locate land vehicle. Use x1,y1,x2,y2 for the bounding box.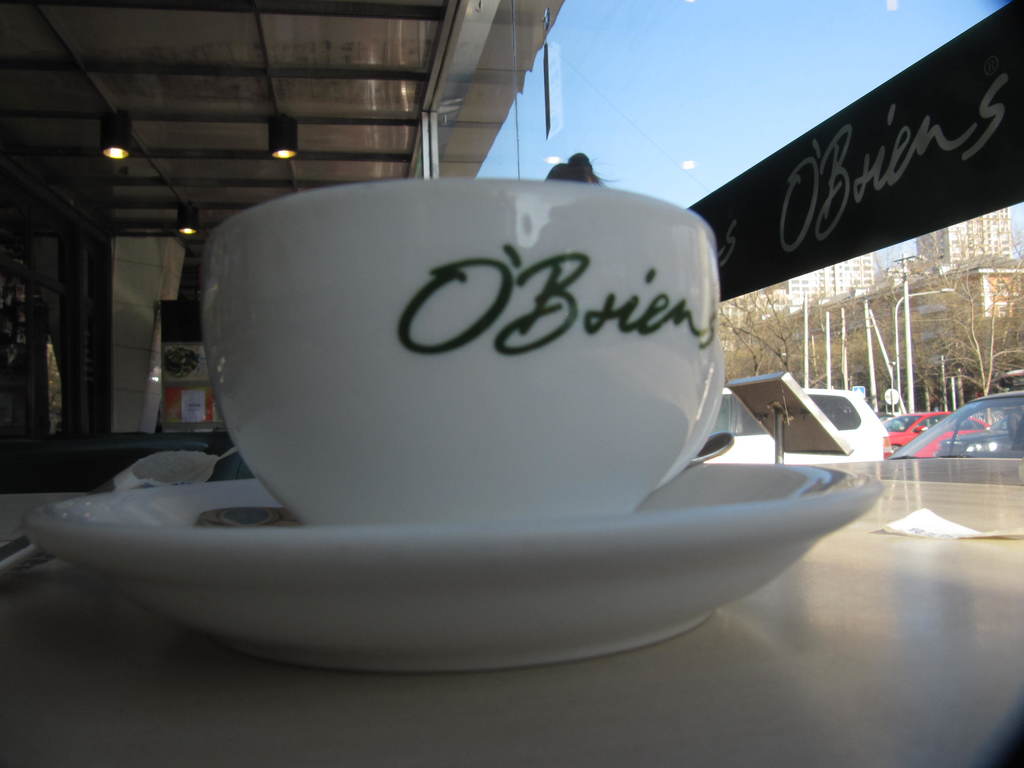
705,387,894,461.
